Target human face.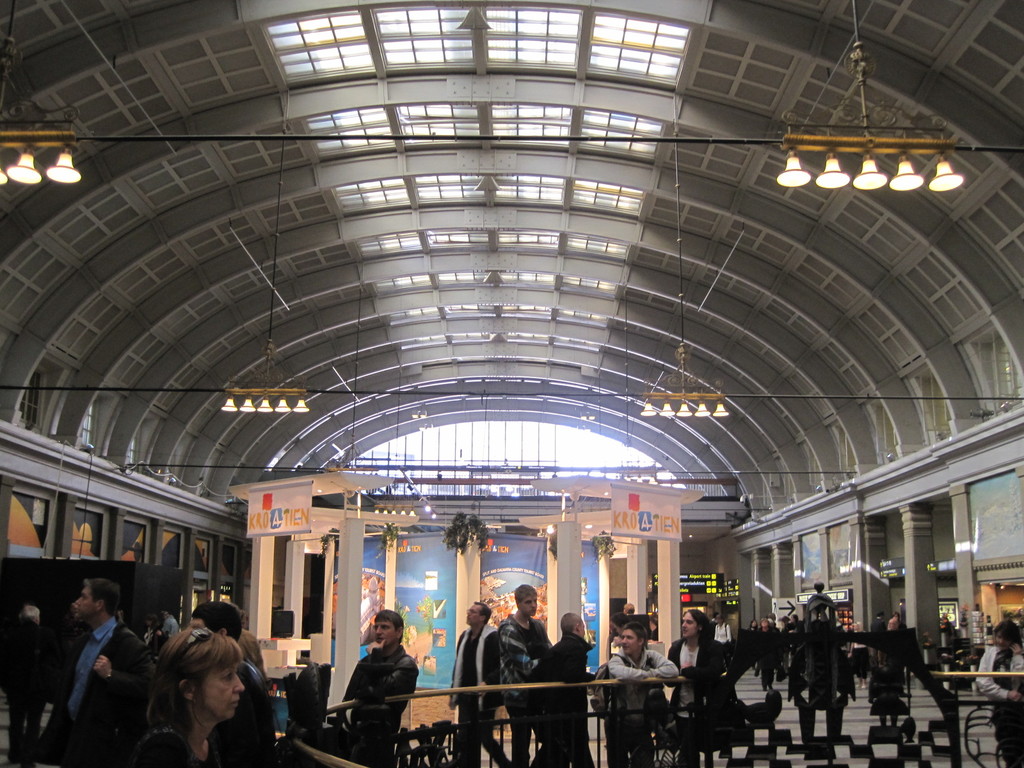
Target region: [left=619, top=632, right=637, bottom=658].
